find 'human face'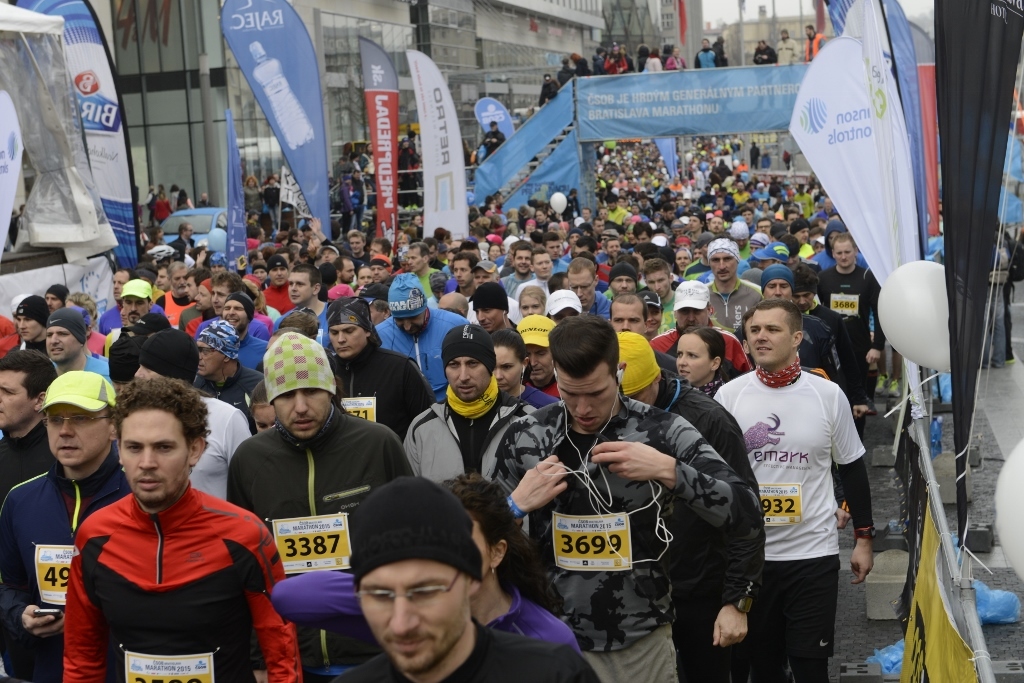
(left=645, top=274, right=672, bottom=300)
